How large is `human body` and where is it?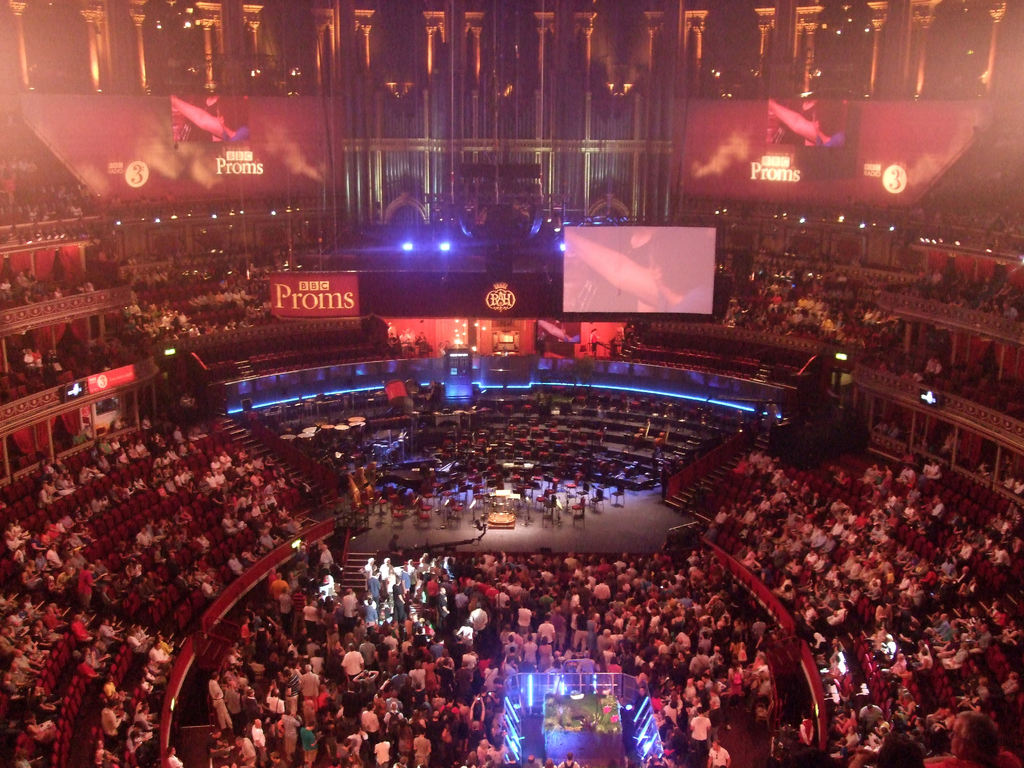
Bounding box: <box>972,522,992,557</box>.
